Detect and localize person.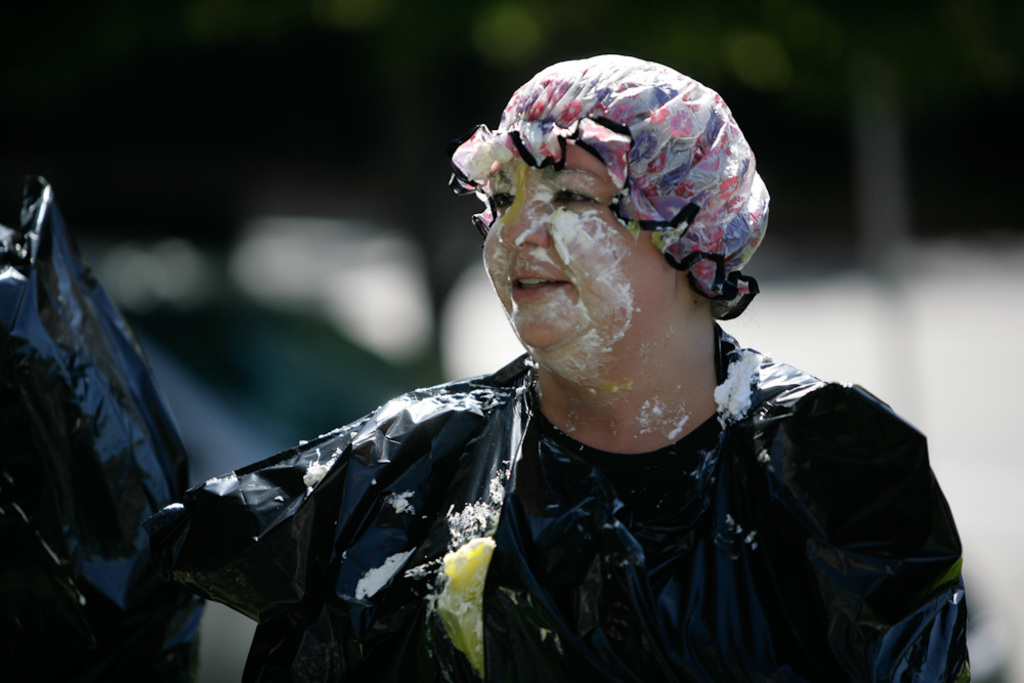
Localized at locate(145, 52, 933, 678).
